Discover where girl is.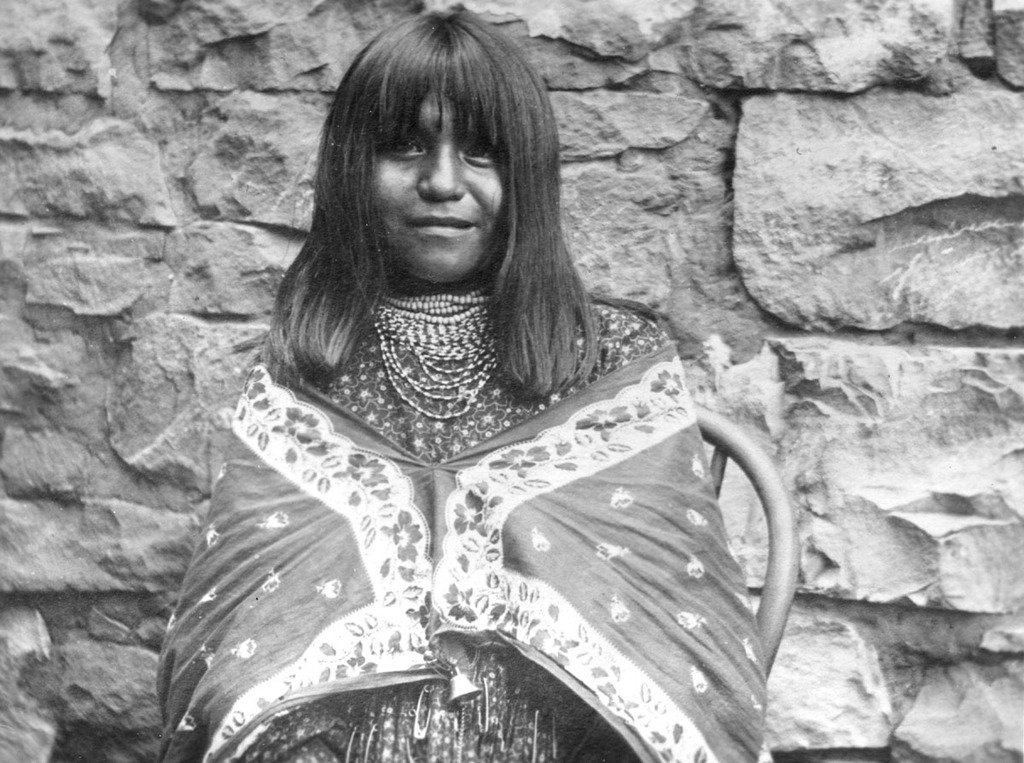
Discovered at (160, 2, 771, 762).
